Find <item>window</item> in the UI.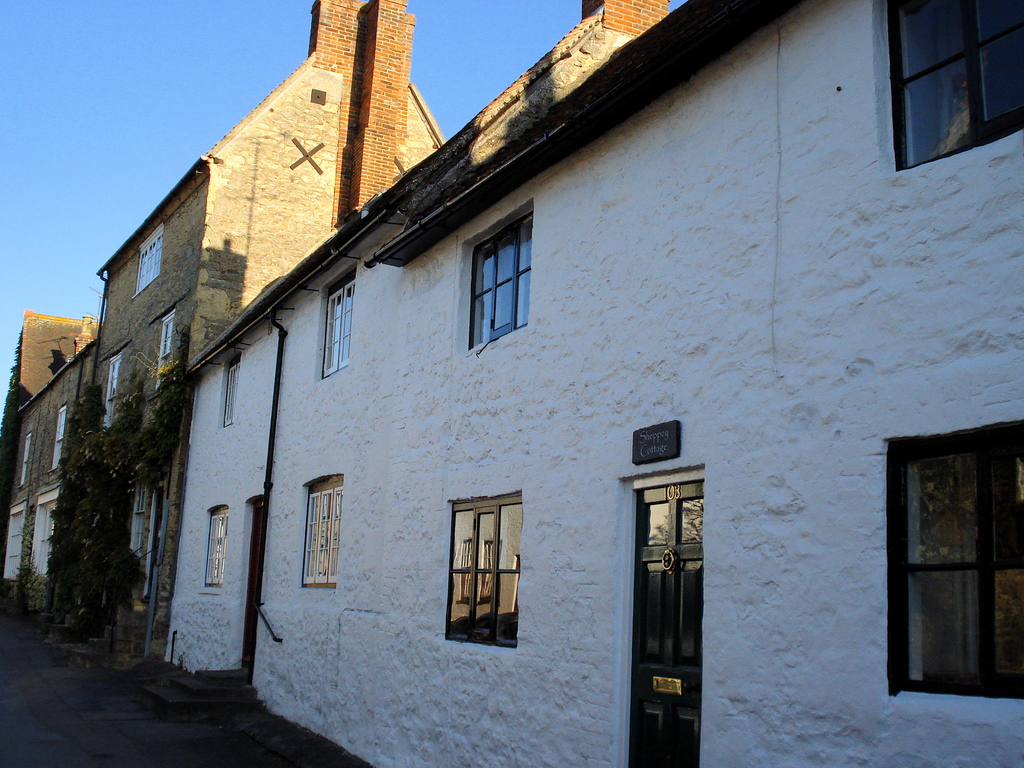
UI element at l=126, t=477, r=140, b=556.
